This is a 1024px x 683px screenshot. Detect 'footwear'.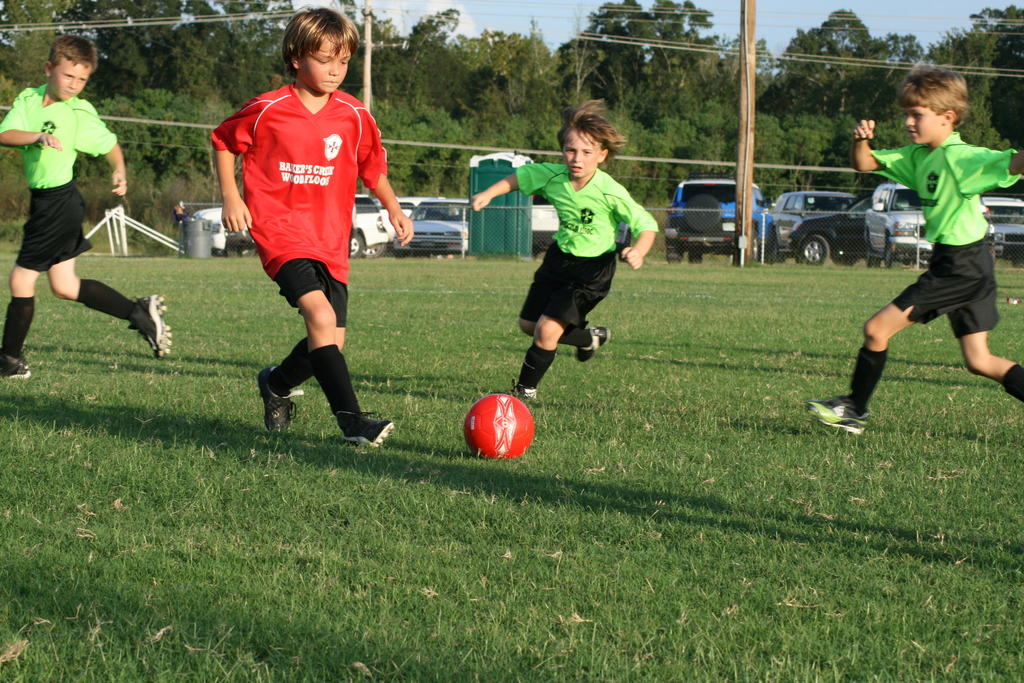
(x1=260, y1=364, x2=296, y2=433).
